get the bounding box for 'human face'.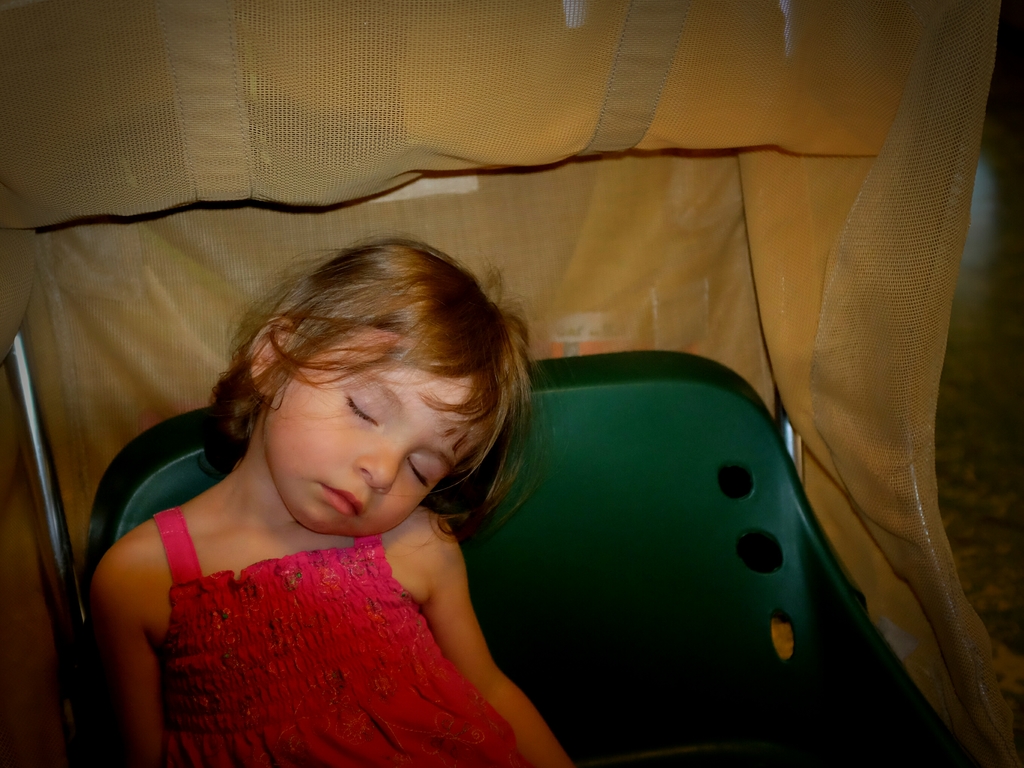
264:328:492:537.
